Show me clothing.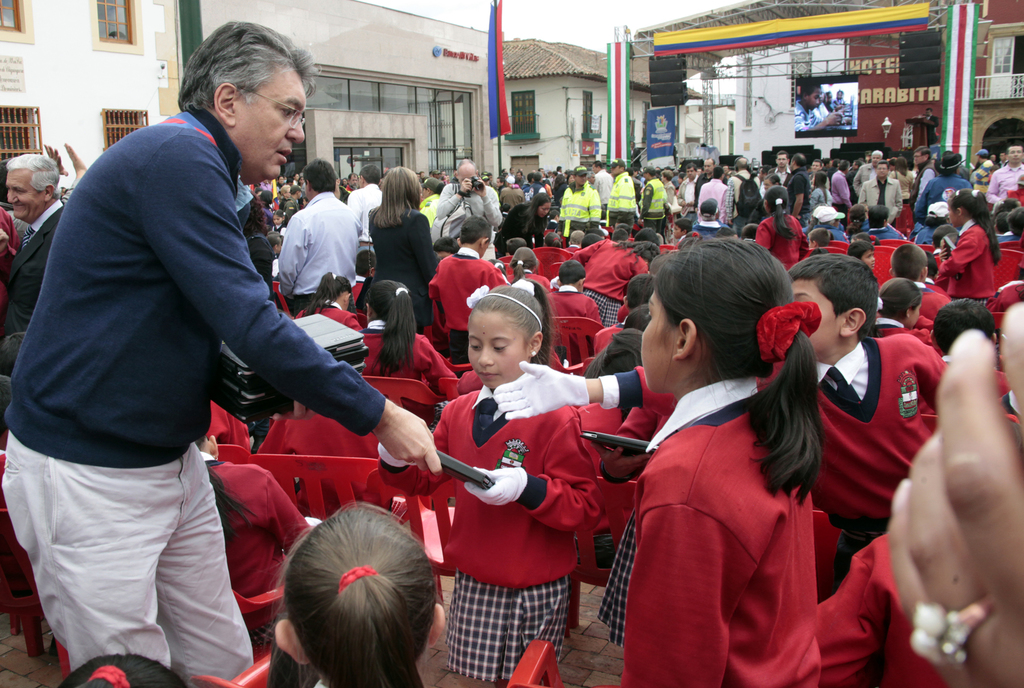
clothing is here: BBox(912, 166, 938, 204).
